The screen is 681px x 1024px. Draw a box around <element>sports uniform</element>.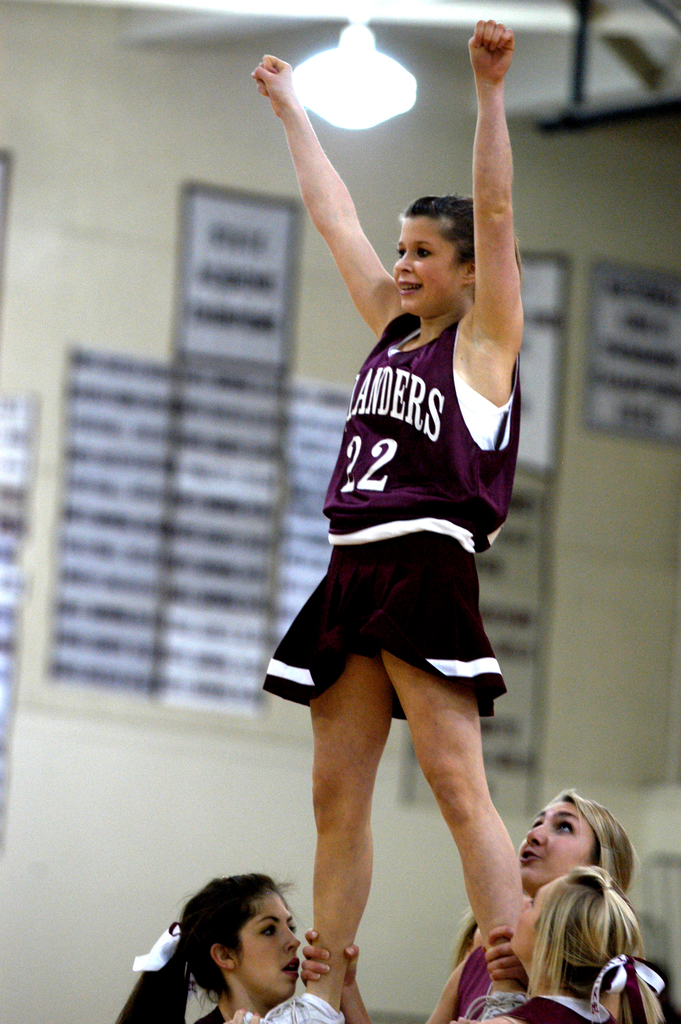
190, 1005, 236, 1023.
